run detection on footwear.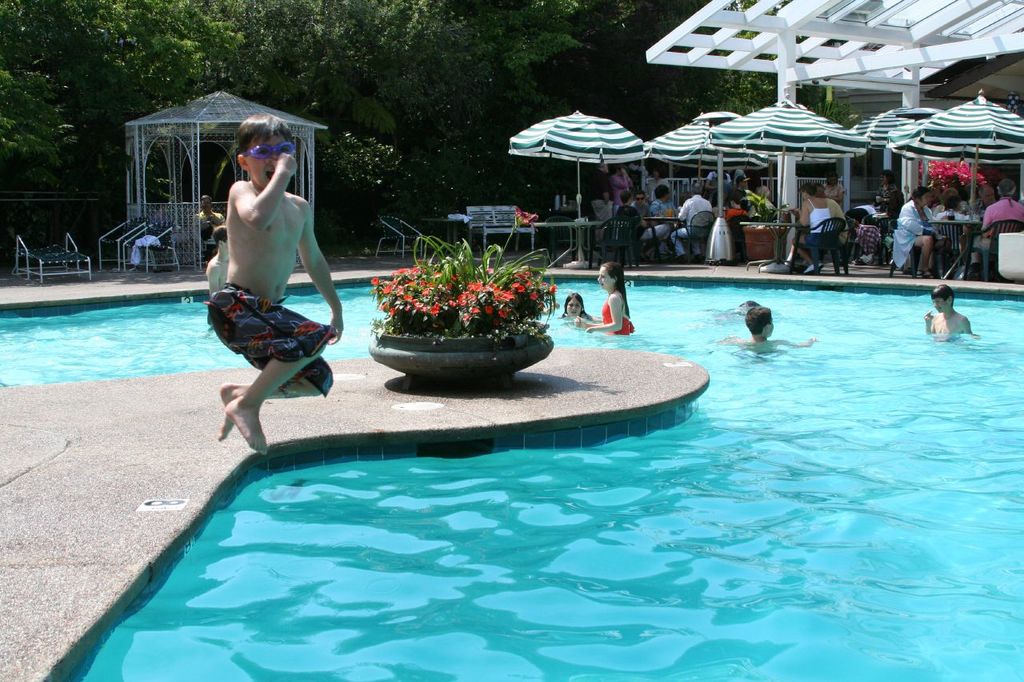
Result: pyautogui.locateOnScreen(914, 269, 934, 279).
